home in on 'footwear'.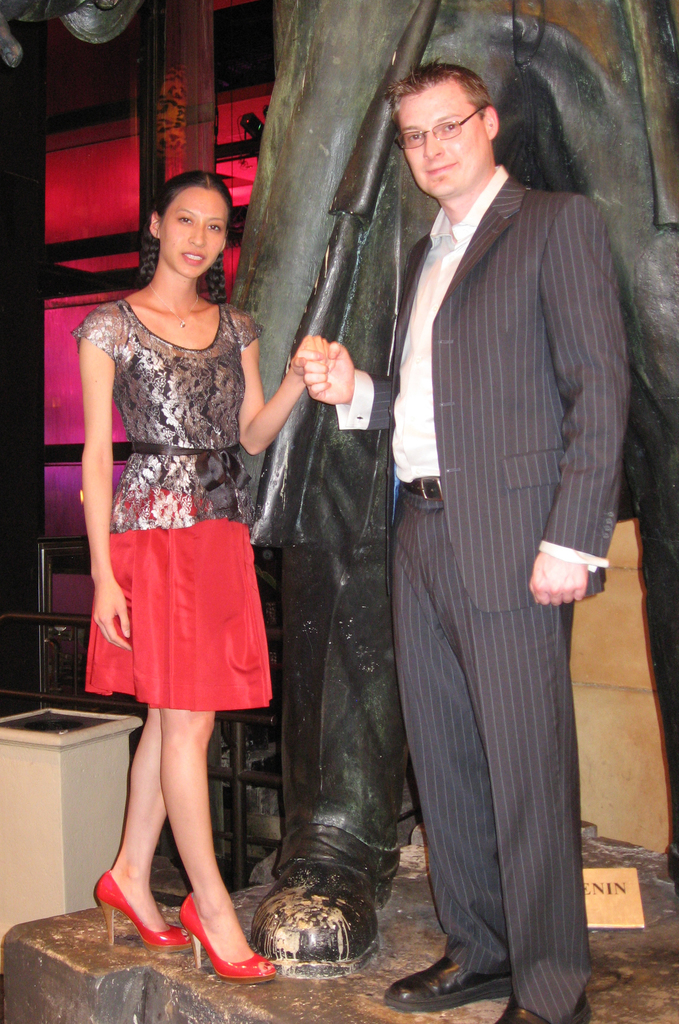
Homed in at select_region(379, 951, 523, 1016).
